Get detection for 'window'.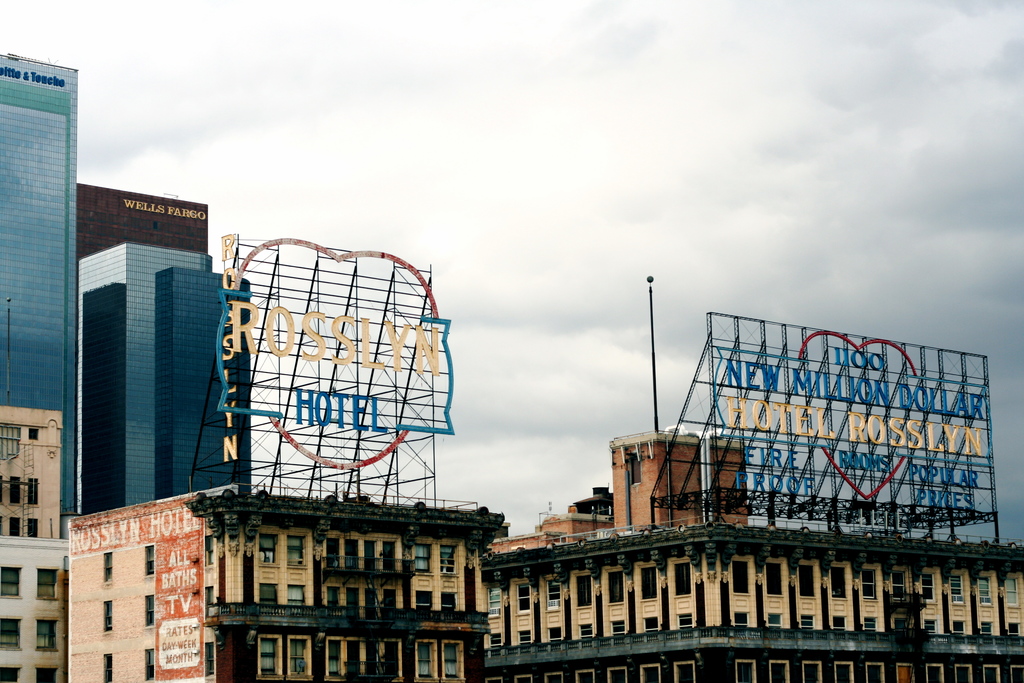
Detection: 547,672,565,682.
